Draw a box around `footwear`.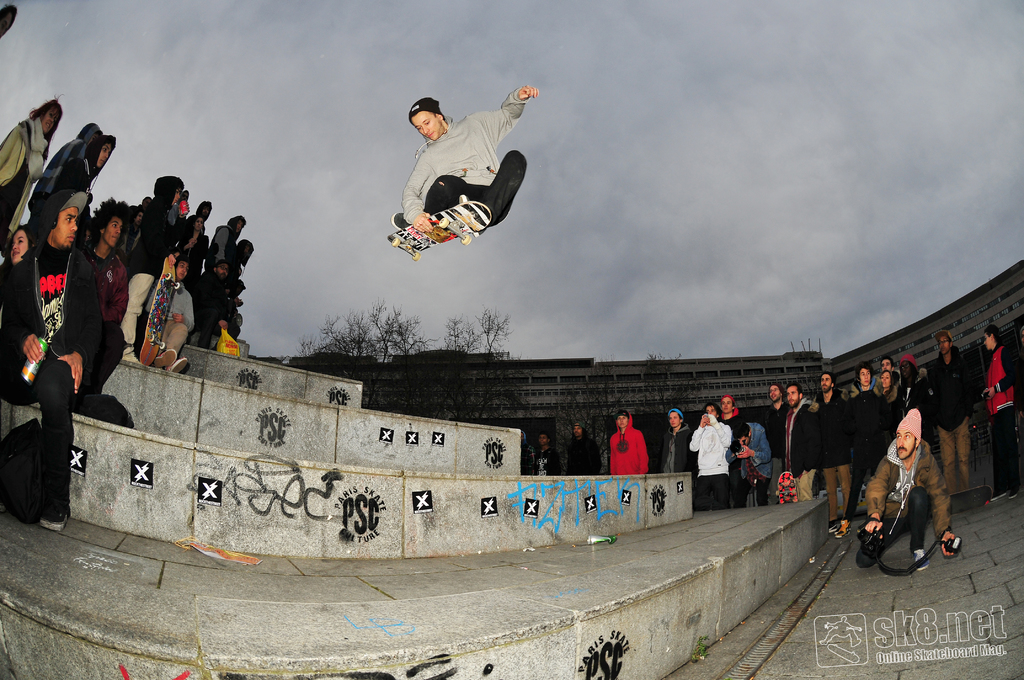
827 514 840 537.
